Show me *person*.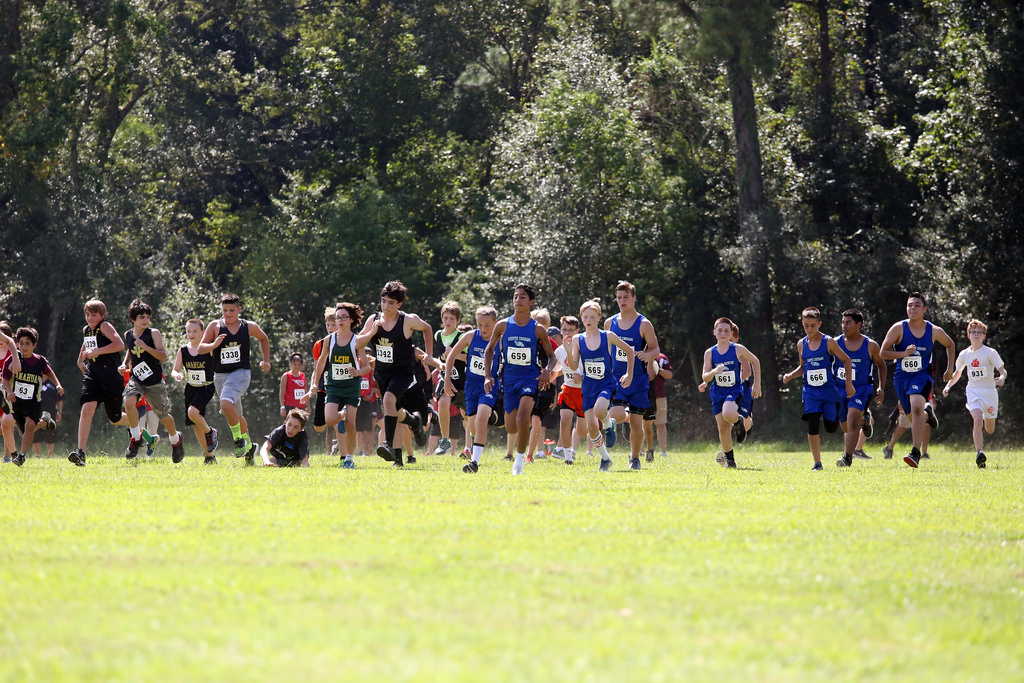
*person* is here: bbox(650, 352, 674, 456).
